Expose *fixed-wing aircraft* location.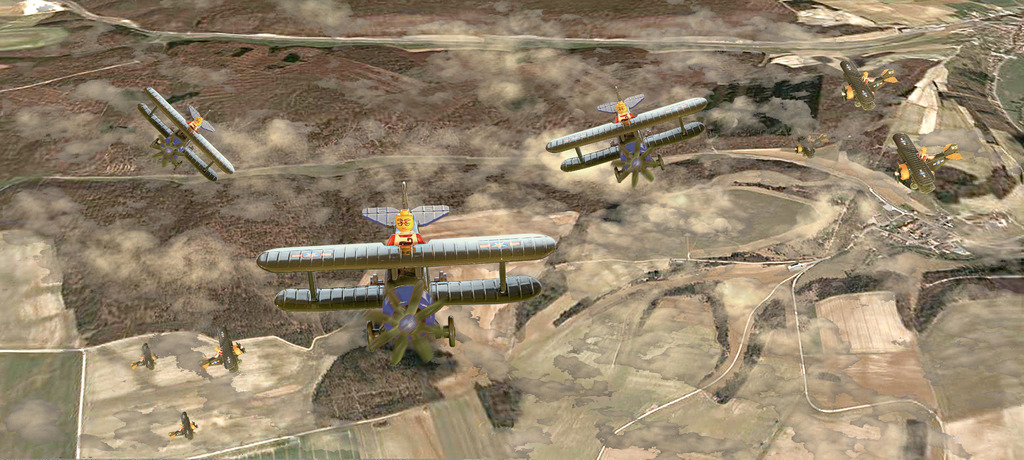
Exposed at <bbox>840, 54, 897, 110</bbox>.
